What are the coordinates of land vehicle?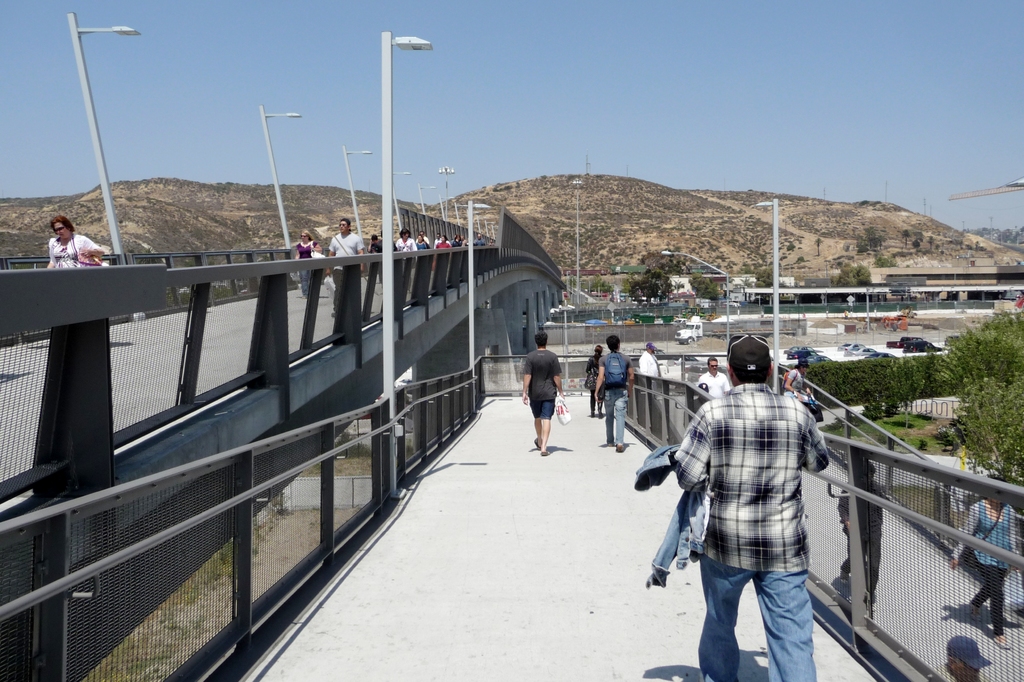
<box>841,342,862,347</box>.
